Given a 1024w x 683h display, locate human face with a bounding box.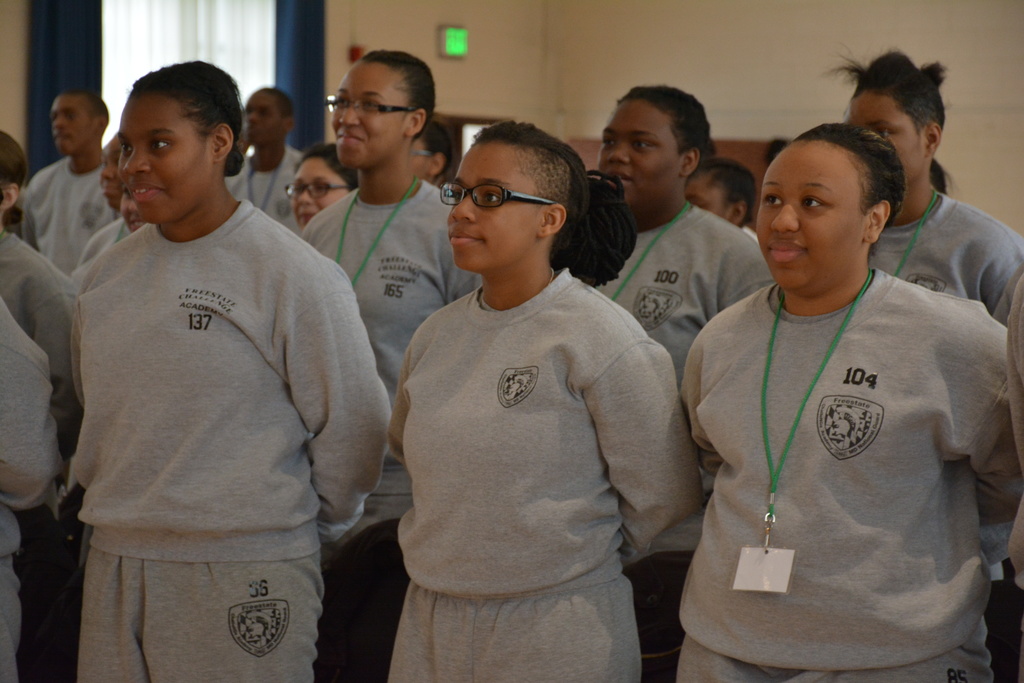
Located: select_region(51, 95, 94, 152).
